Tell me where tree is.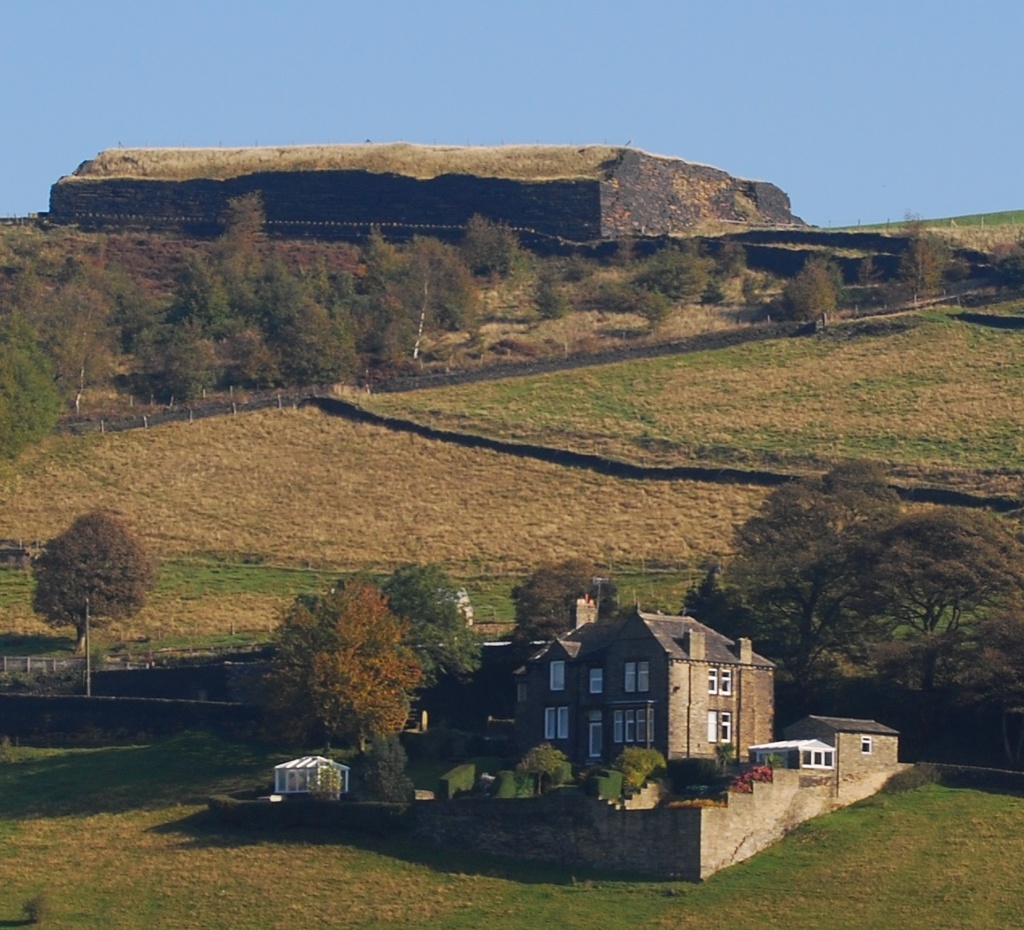
tree is at detection(780, 259, 837, 326).
